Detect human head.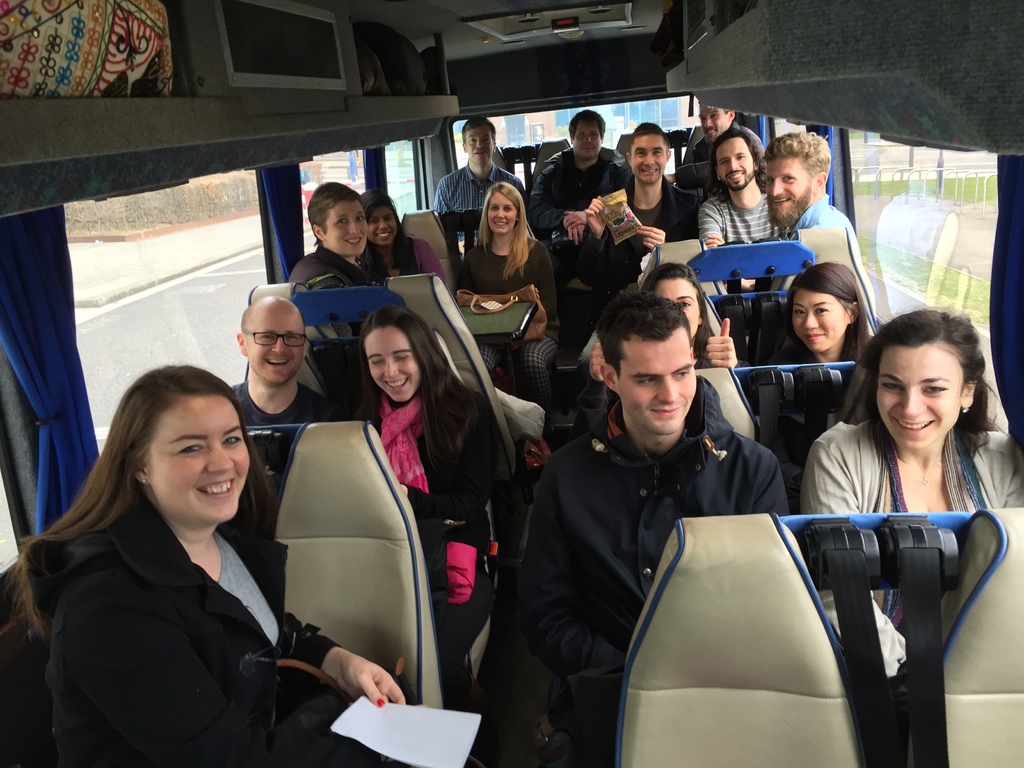
Detected at bbox(358, 188, 404, 248).
